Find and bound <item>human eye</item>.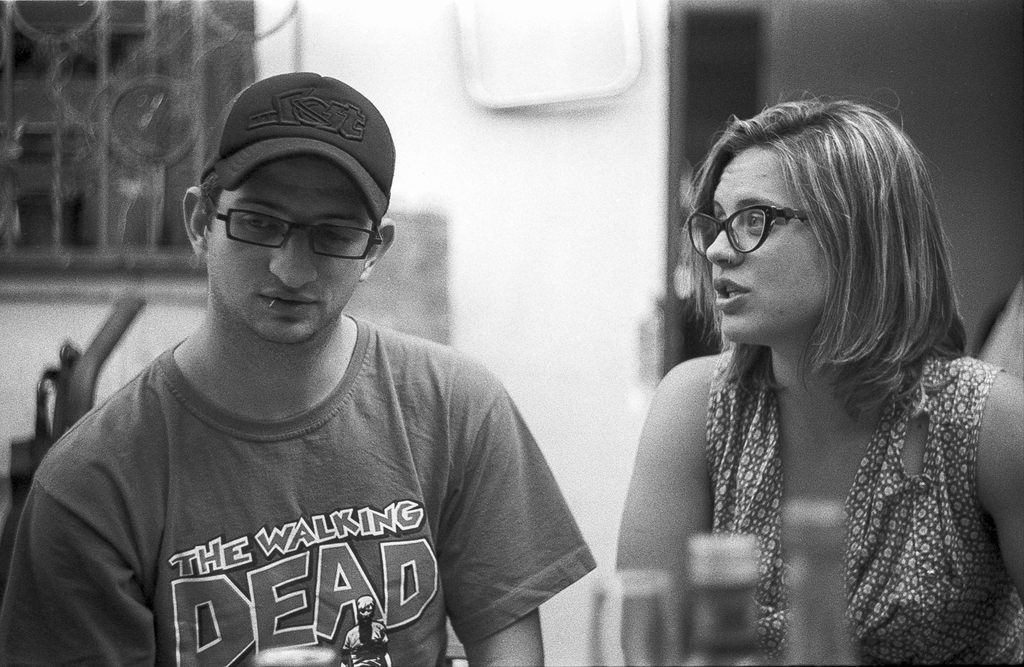
Bound: locate(236, 212, 280, 236).
